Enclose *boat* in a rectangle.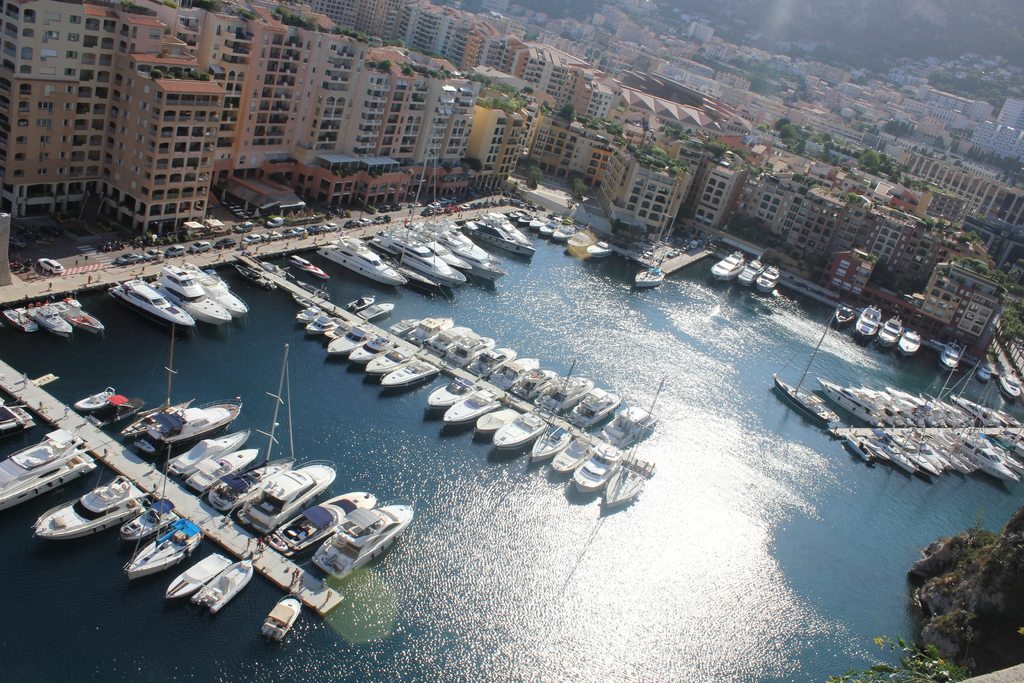
(738,259,764,285).
